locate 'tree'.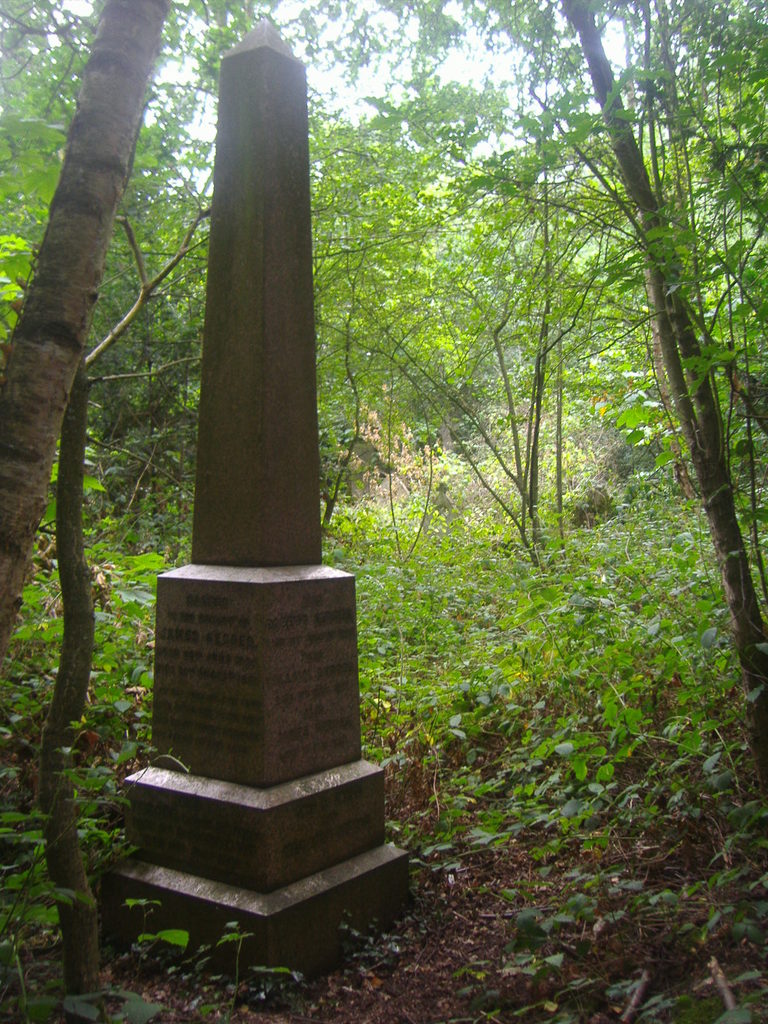
Bounding box: [0, 0, 767, 1023].
